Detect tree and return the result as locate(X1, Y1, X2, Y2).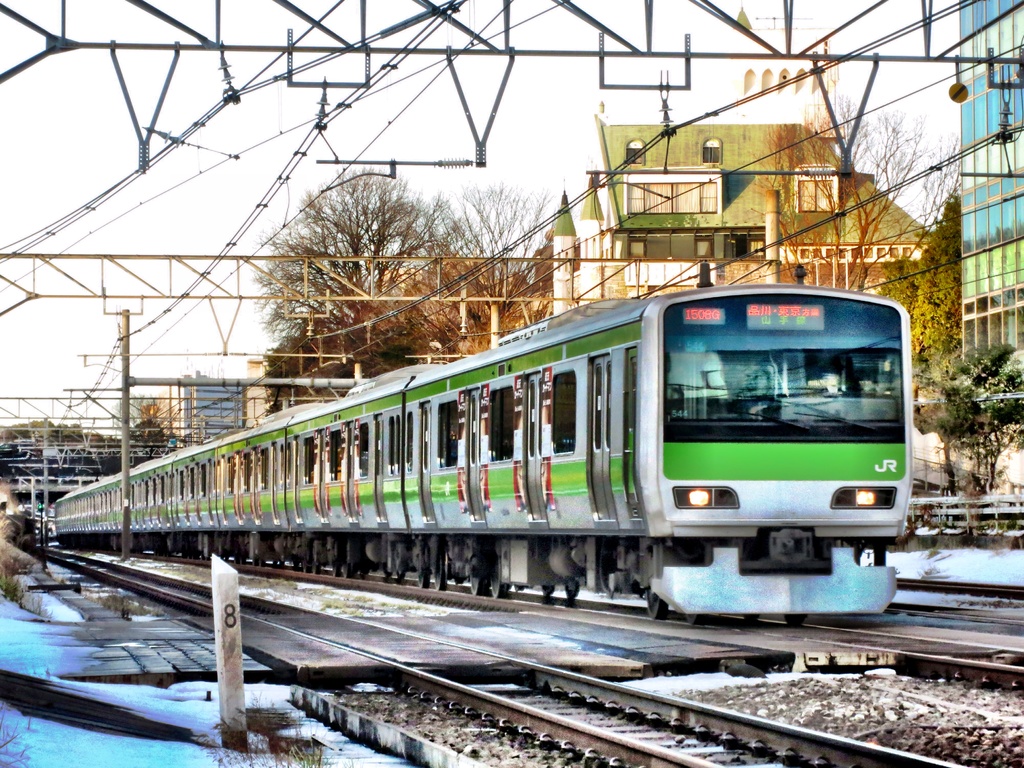
locate(250, 173, 460, 364).
